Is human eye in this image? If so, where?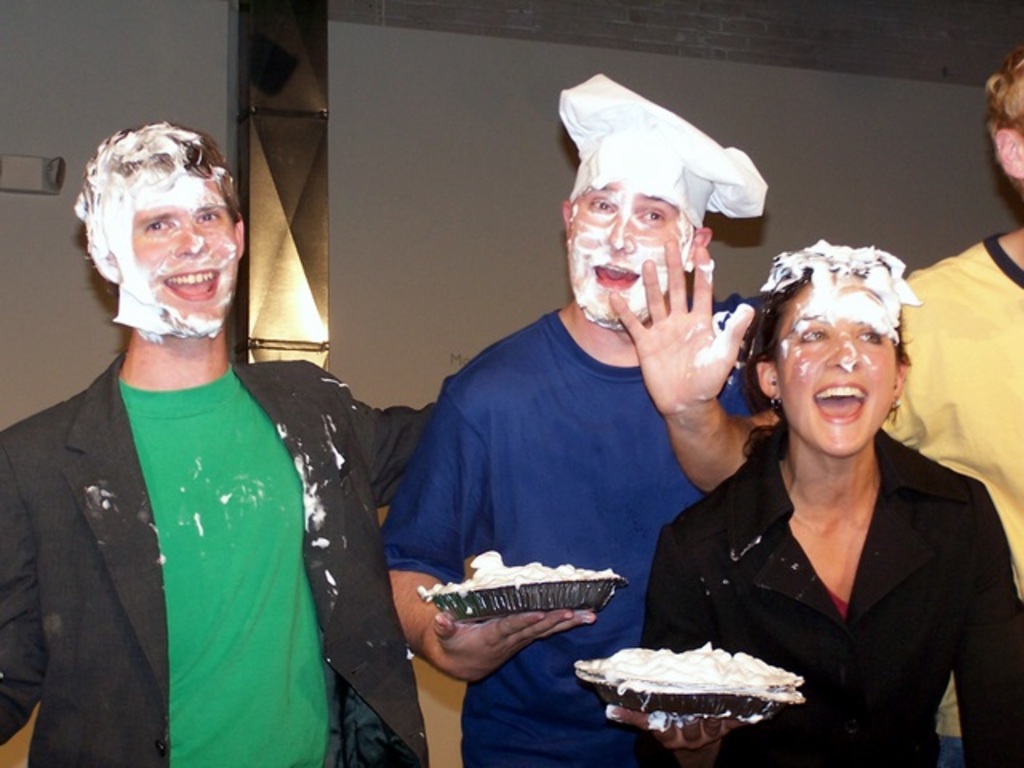
Yes, at (142,218,186,238).
